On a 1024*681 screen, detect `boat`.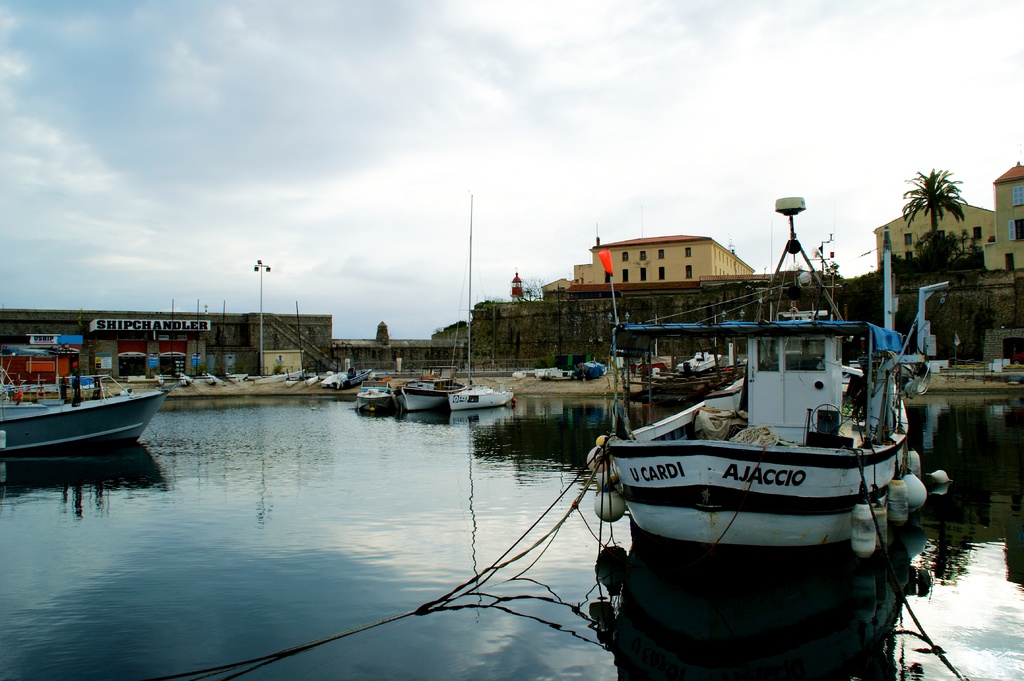
[x1=248, y1=371, x2=305, y2=385].
